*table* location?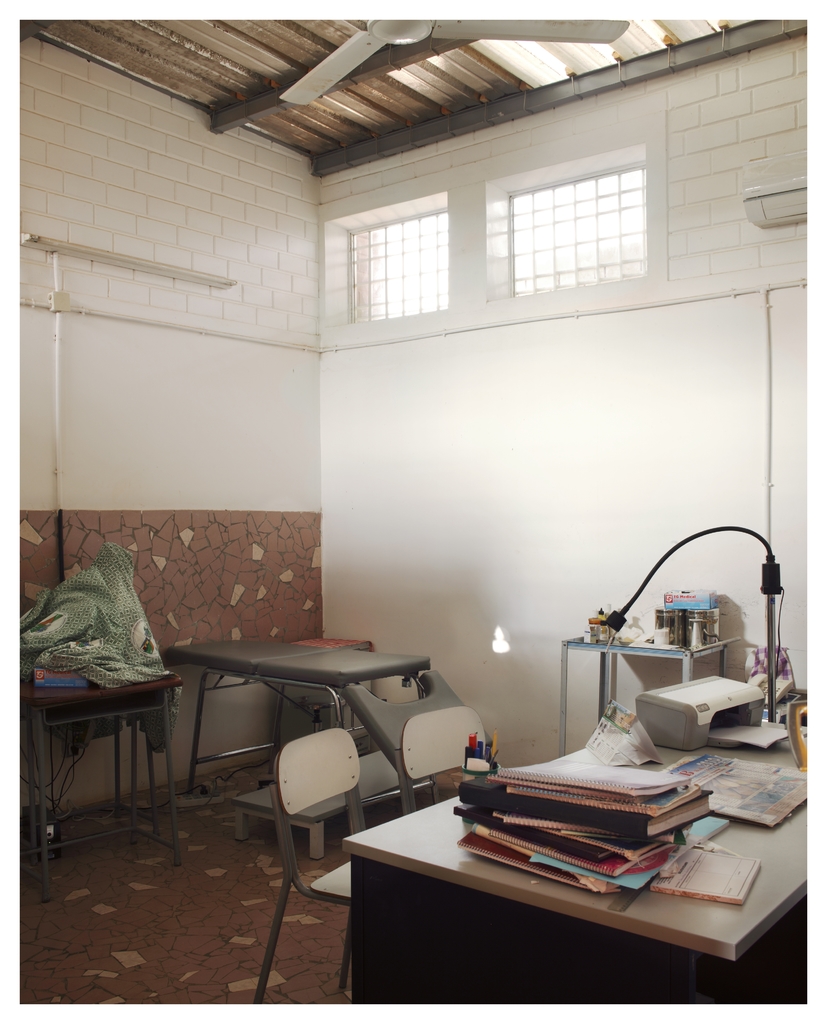
342 741 808 1007
